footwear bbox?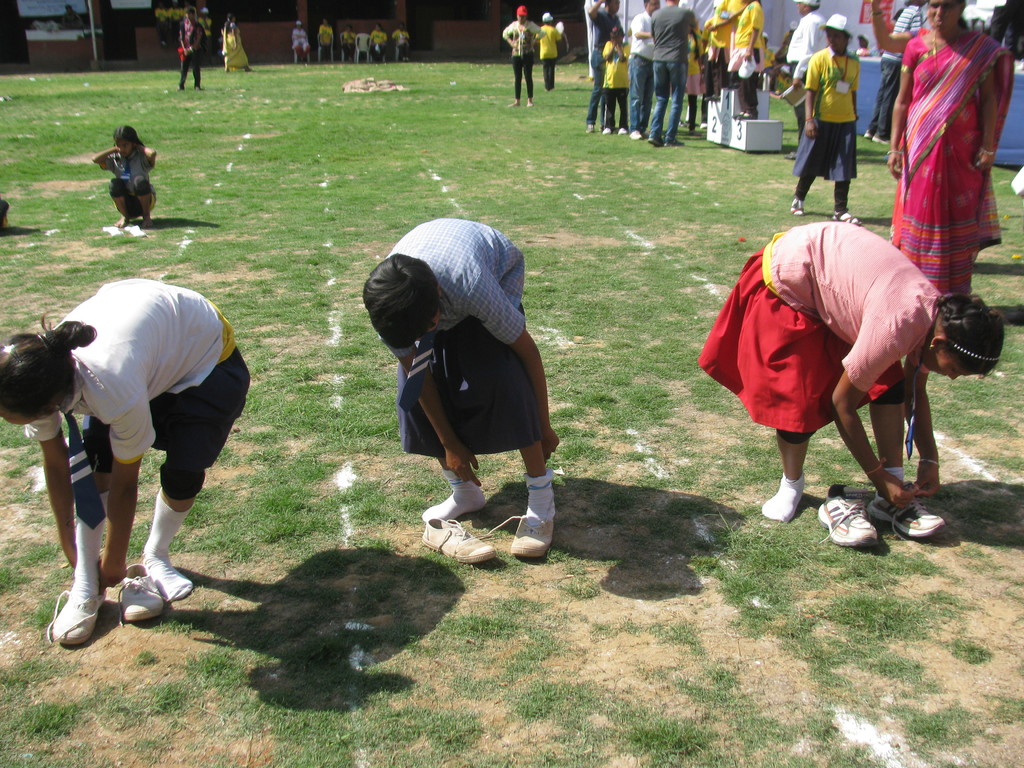
select_region(872, 131, 890, 143)
